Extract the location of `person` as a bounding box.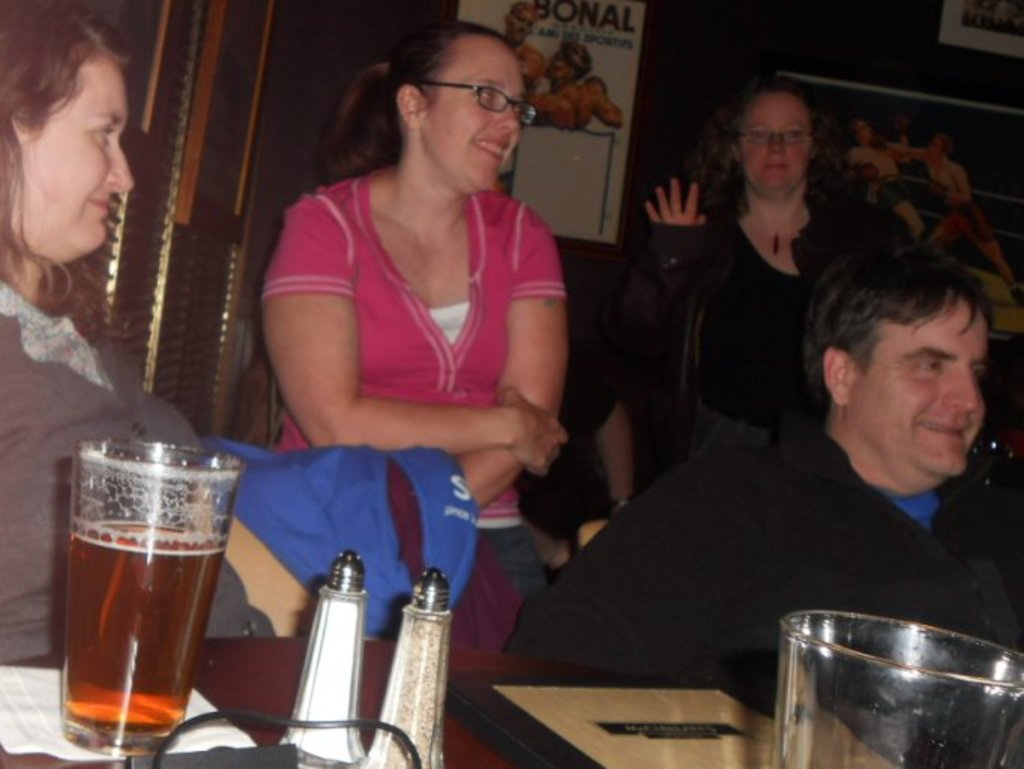
crop(521, 36, 631, 131).
